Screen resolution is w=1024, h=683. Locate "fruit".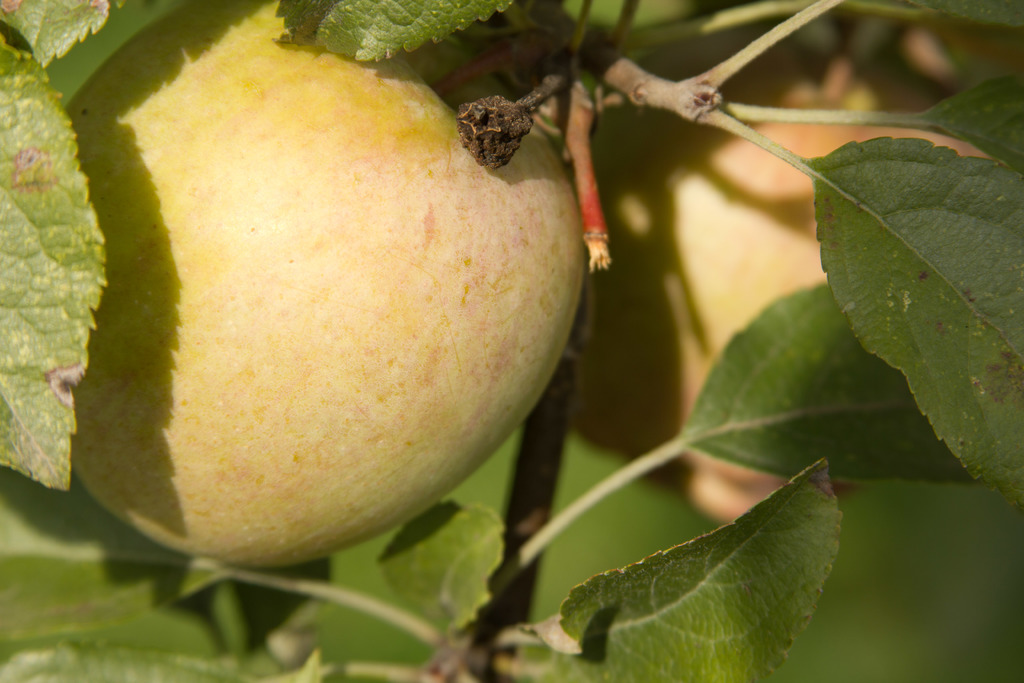
(x1=545, y1=0, x2=1023, y2=532).
